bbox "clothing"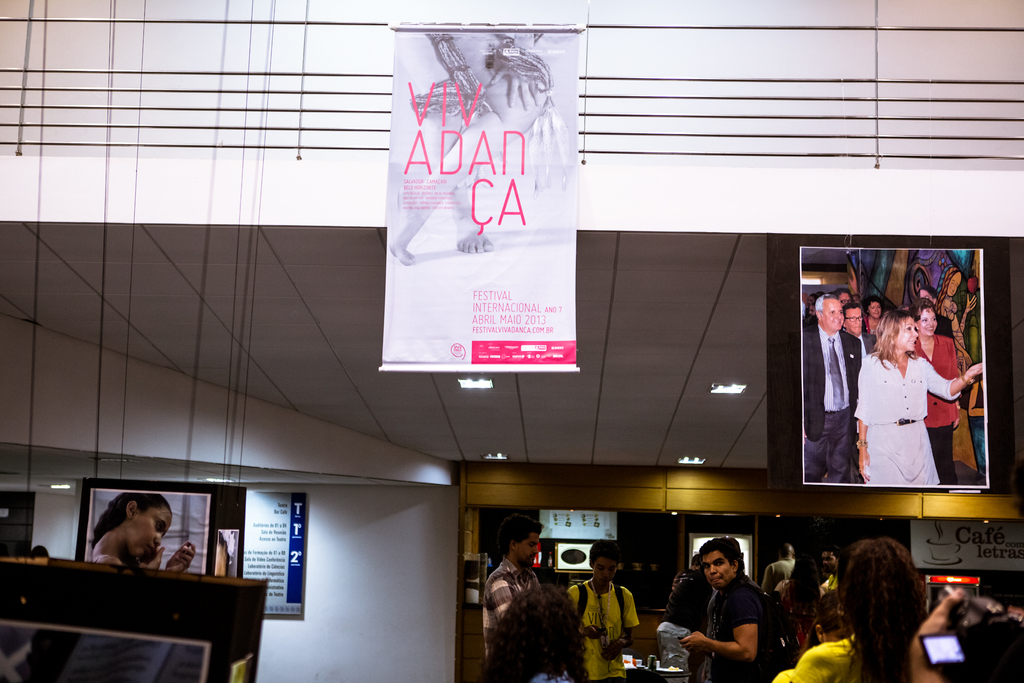
(x1=689, y1=573, x2=797, y2=674)
